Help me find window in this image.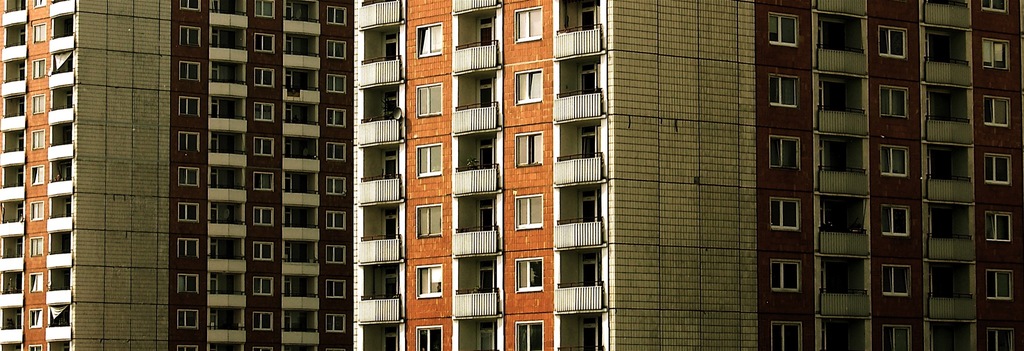
Found it: box(324, 212, 346, 228).
